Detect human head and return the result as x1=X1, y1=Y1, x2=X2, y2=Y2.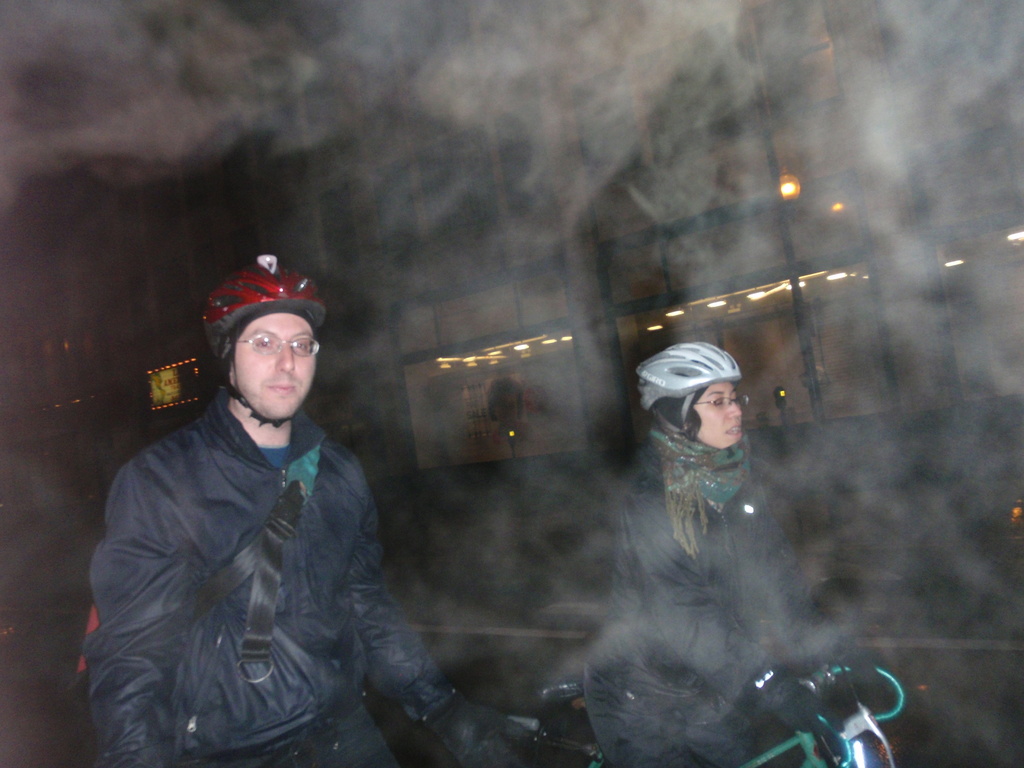
x1=630, y1=348, x2=759, y2=470.
